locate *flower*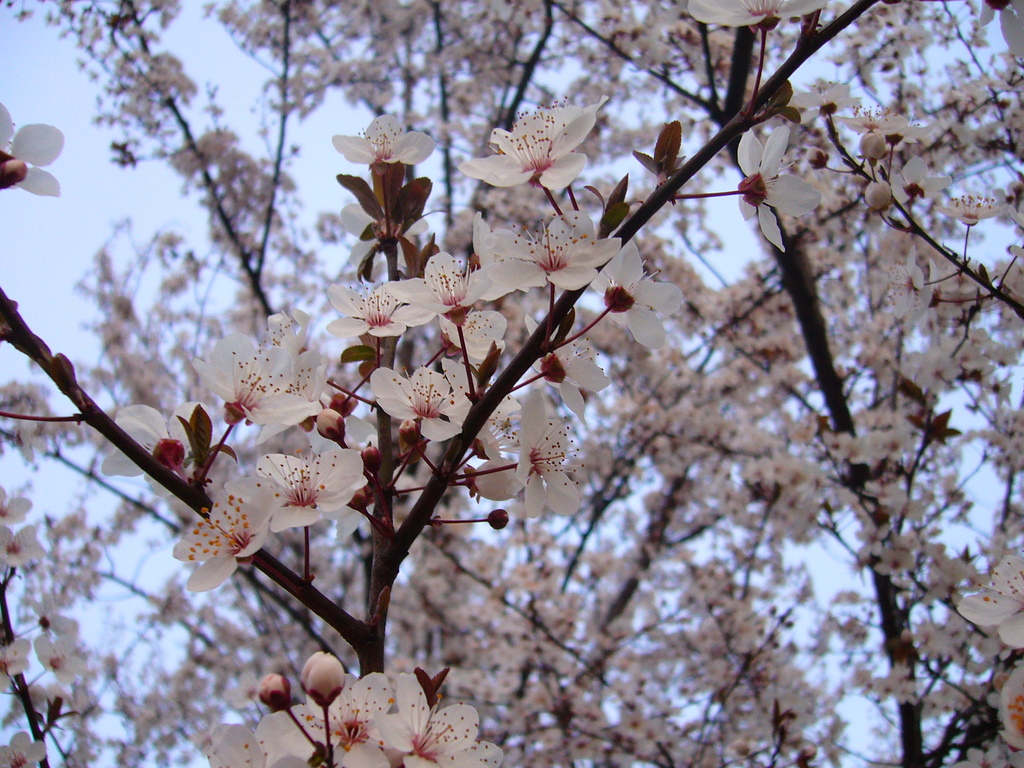
324, 286, 418, 343
